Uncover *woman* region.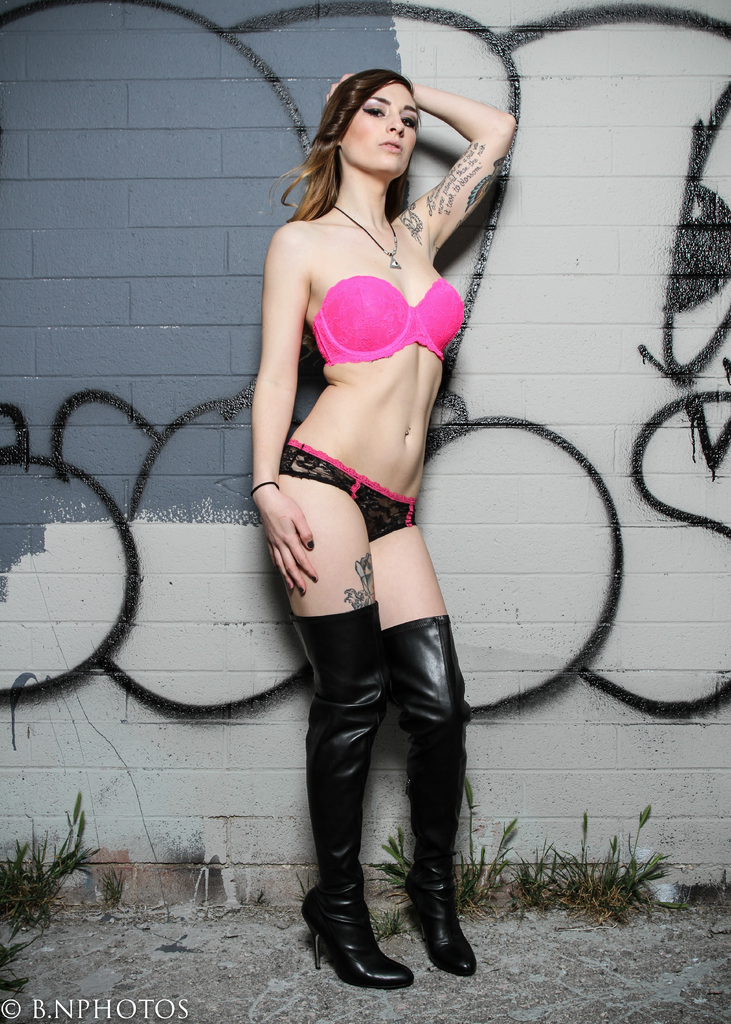
Uncovered: Rect(235, 51, 517, 963).
